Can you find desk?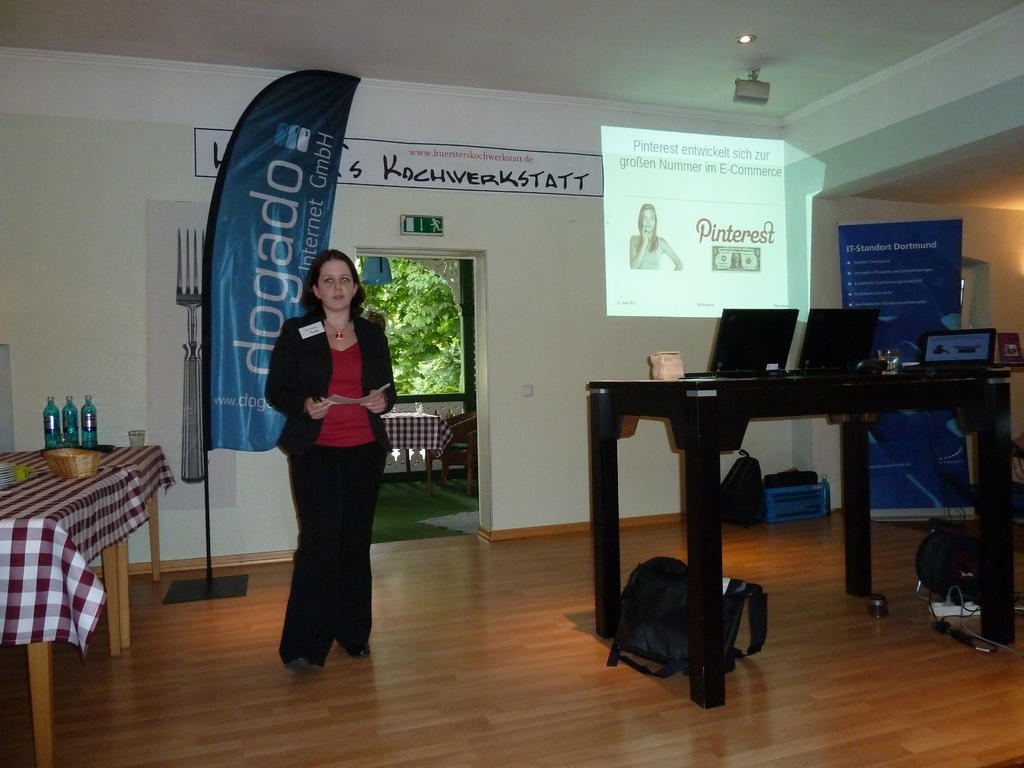
Yes, bounding box: region(595, 322, 982, 669).
